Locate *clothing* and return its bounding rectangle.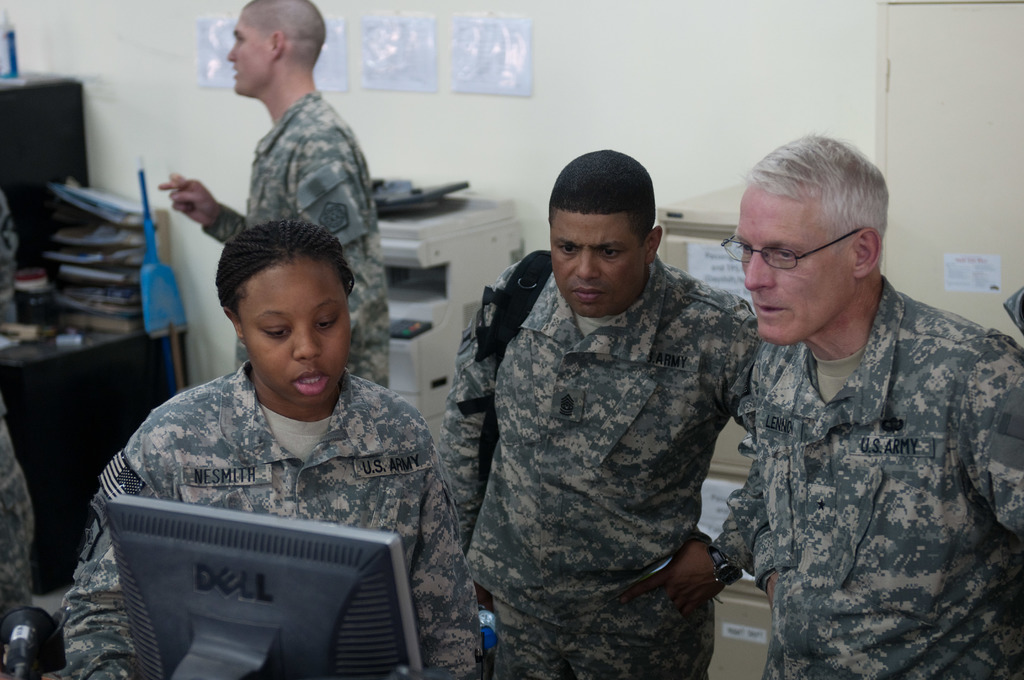
<box>445,252,754,679</box>.
